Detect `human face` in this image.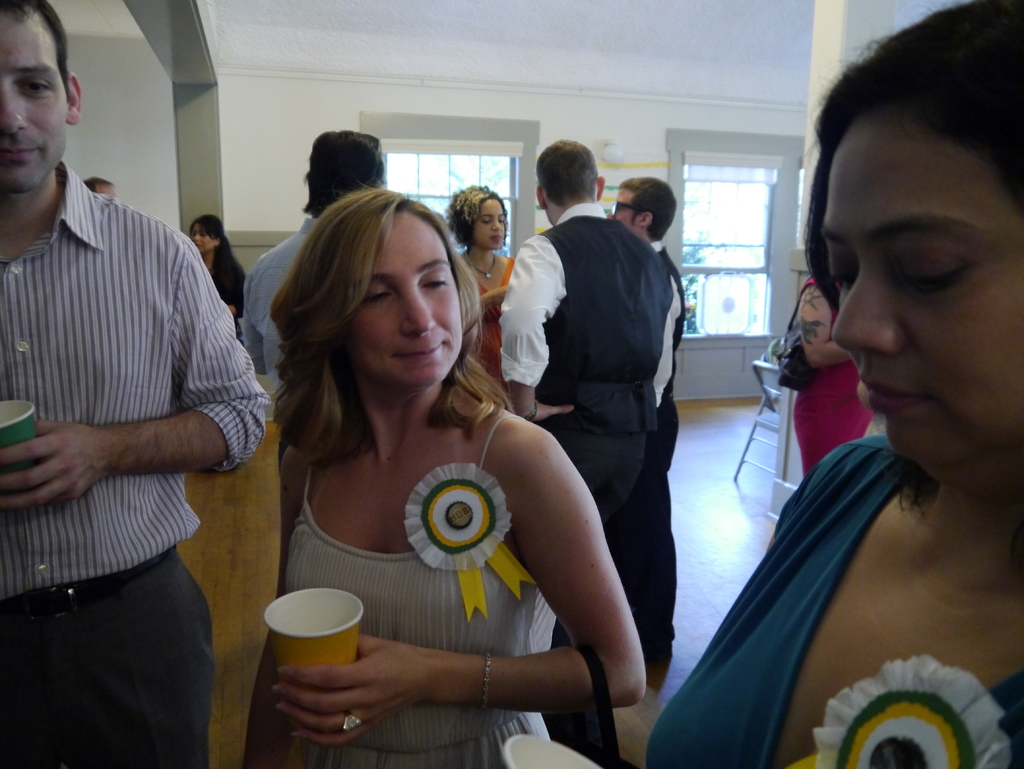
Detection: box=[468, 198, 504, 249].
